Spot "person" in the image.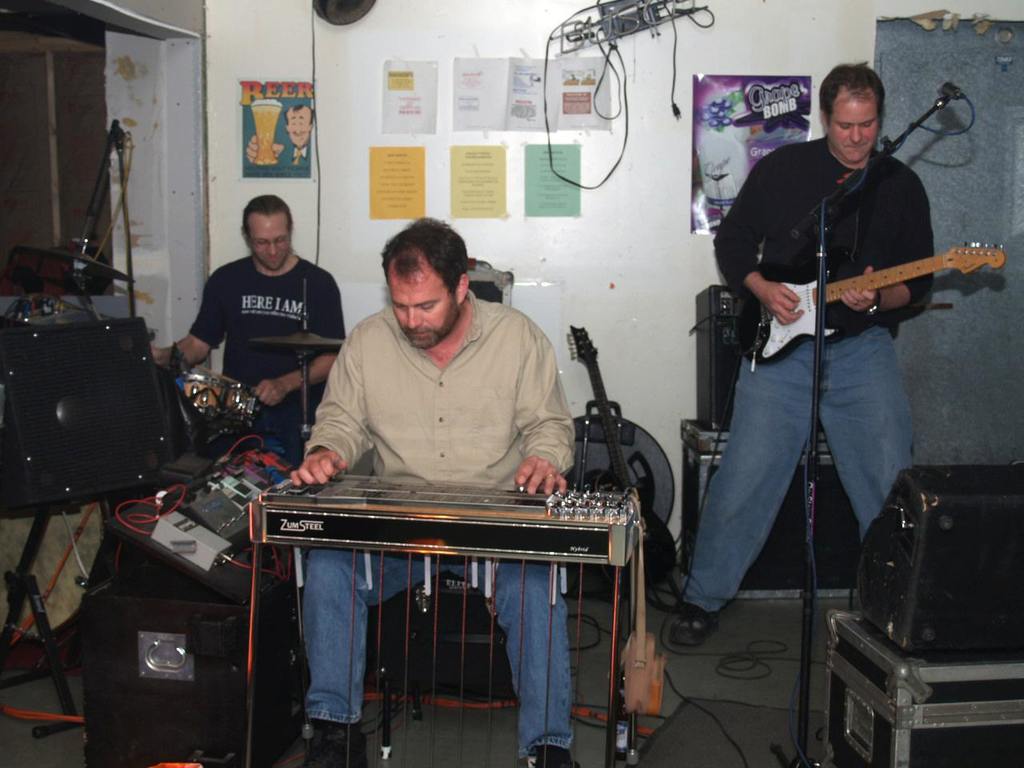
"person" found at <region>715, 48, 977, 585</region>.
